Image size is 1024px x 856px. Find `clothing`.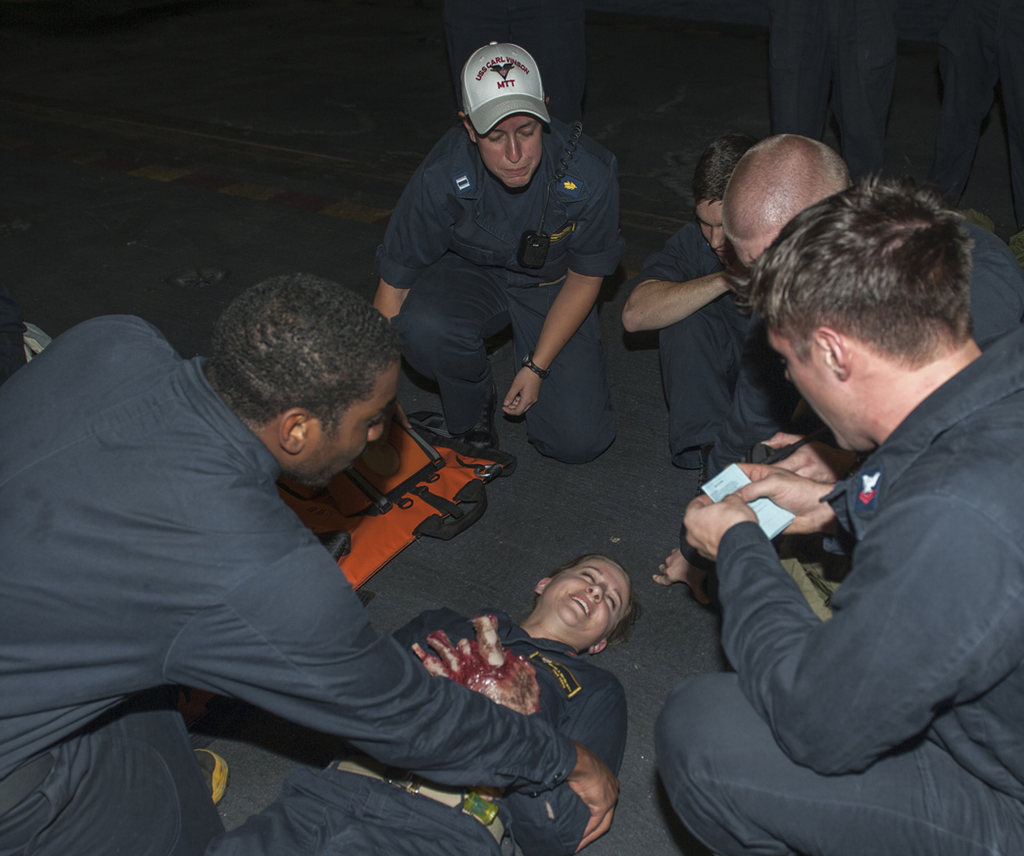
{"x1": 0, "y1": 314, "x2": 578, "y2": 855}.
